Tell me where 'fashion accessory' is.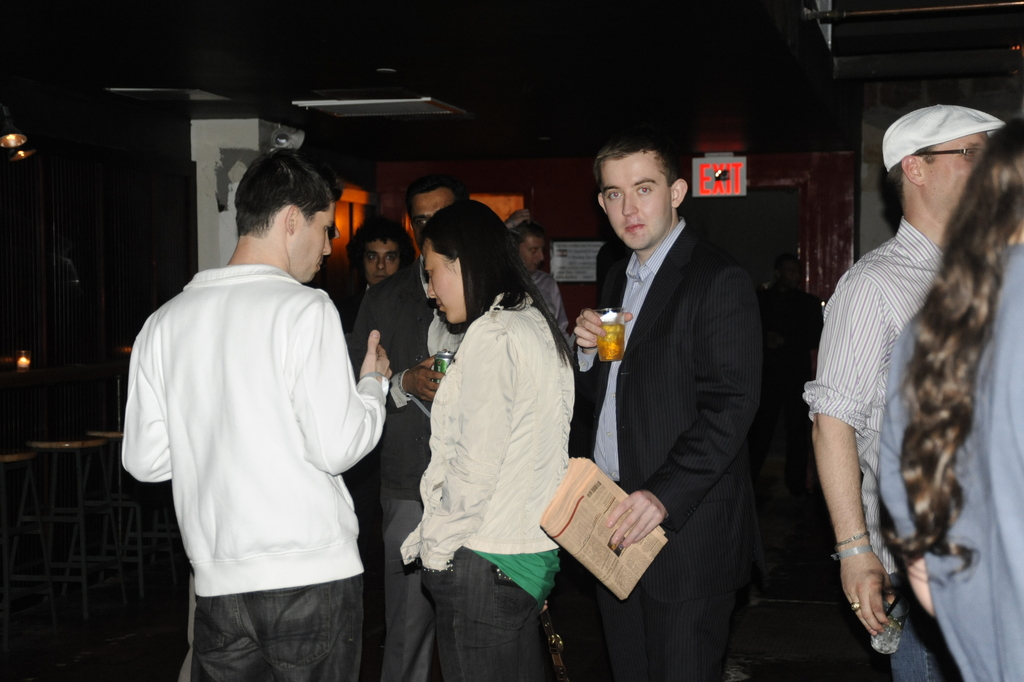
'fashion accessory' is at [833,544,874,562].
